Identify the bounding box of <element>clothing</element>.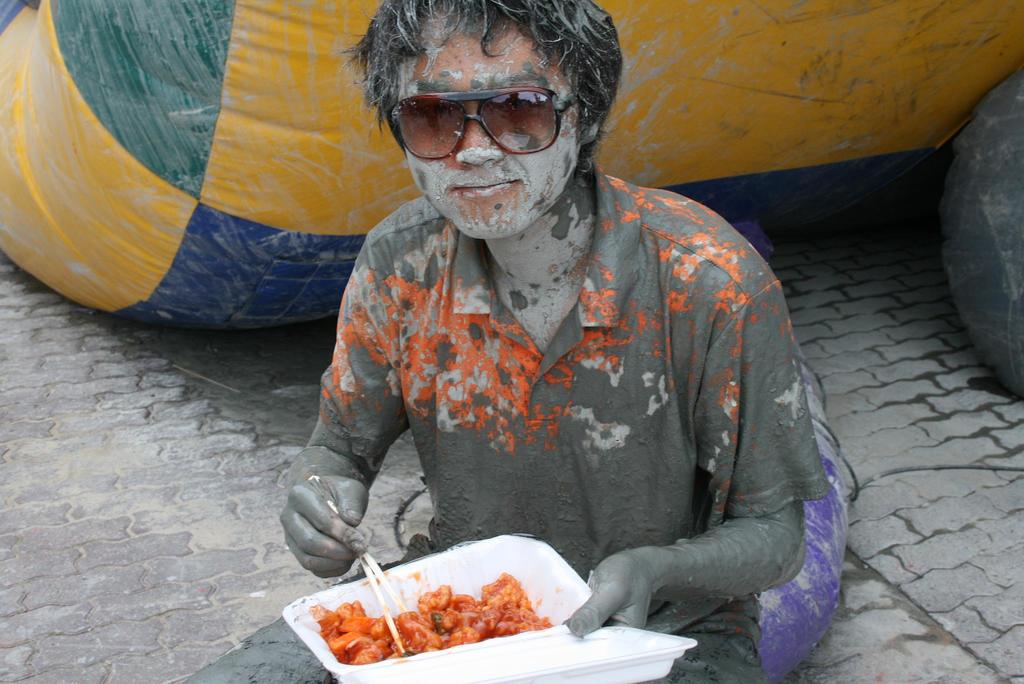
locate(172, 195, 839, 683).
